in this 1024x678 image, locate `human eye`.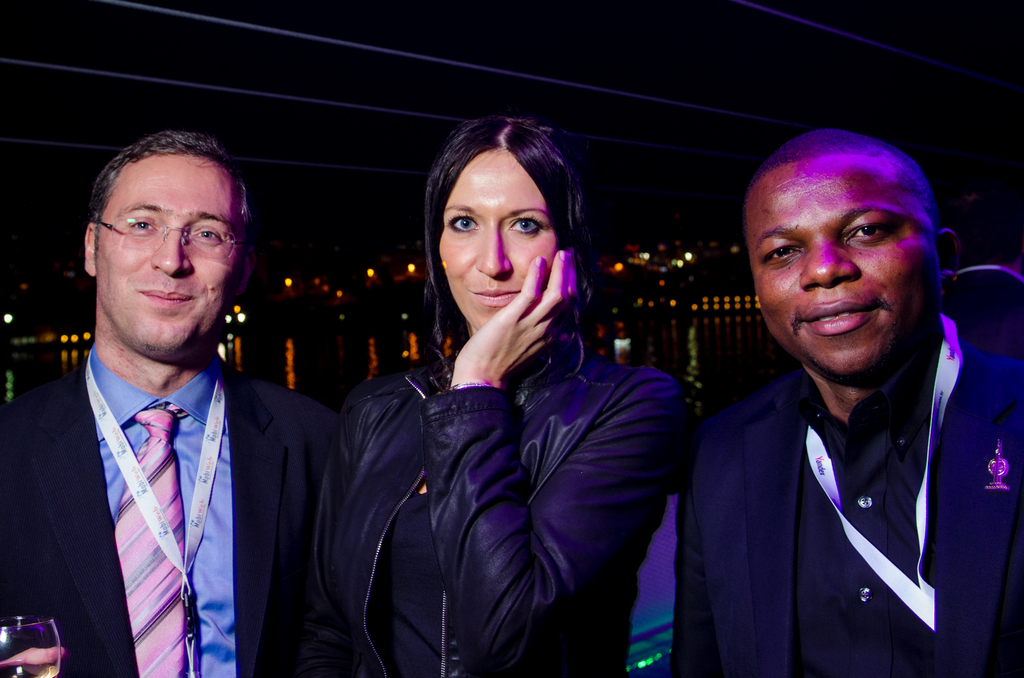
Bounding box: box=[120, 212, 163, 235].
